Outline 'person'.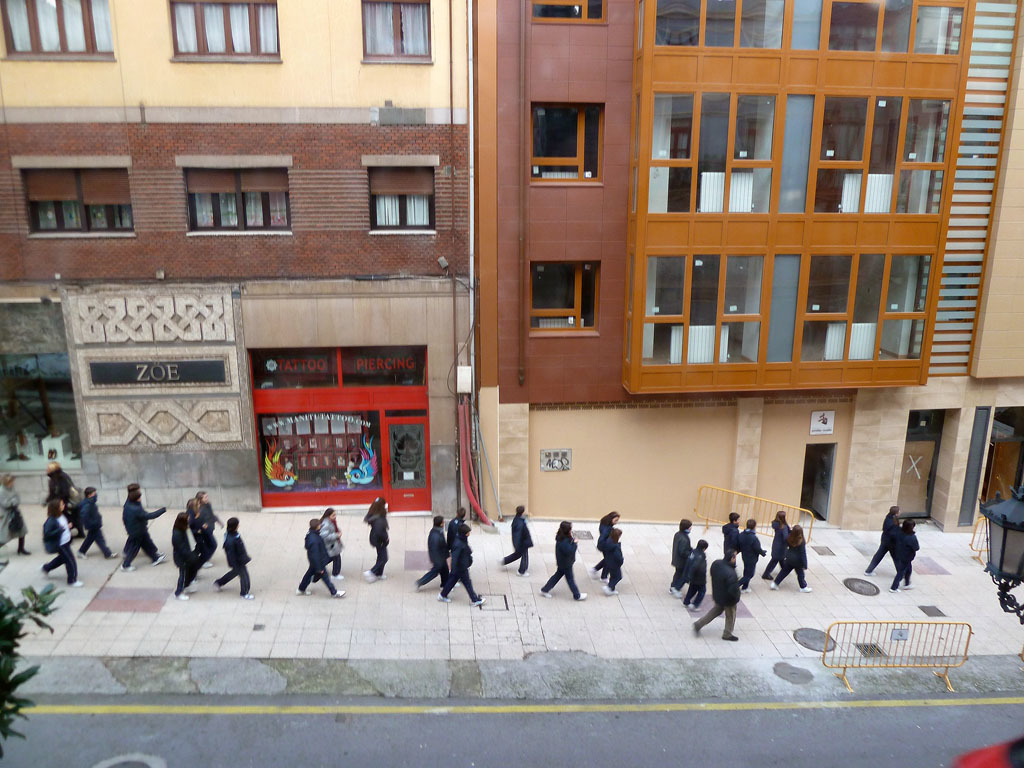
Outline: {"left": 414, "top": 513, "right": 449, "bottom": 587}.
